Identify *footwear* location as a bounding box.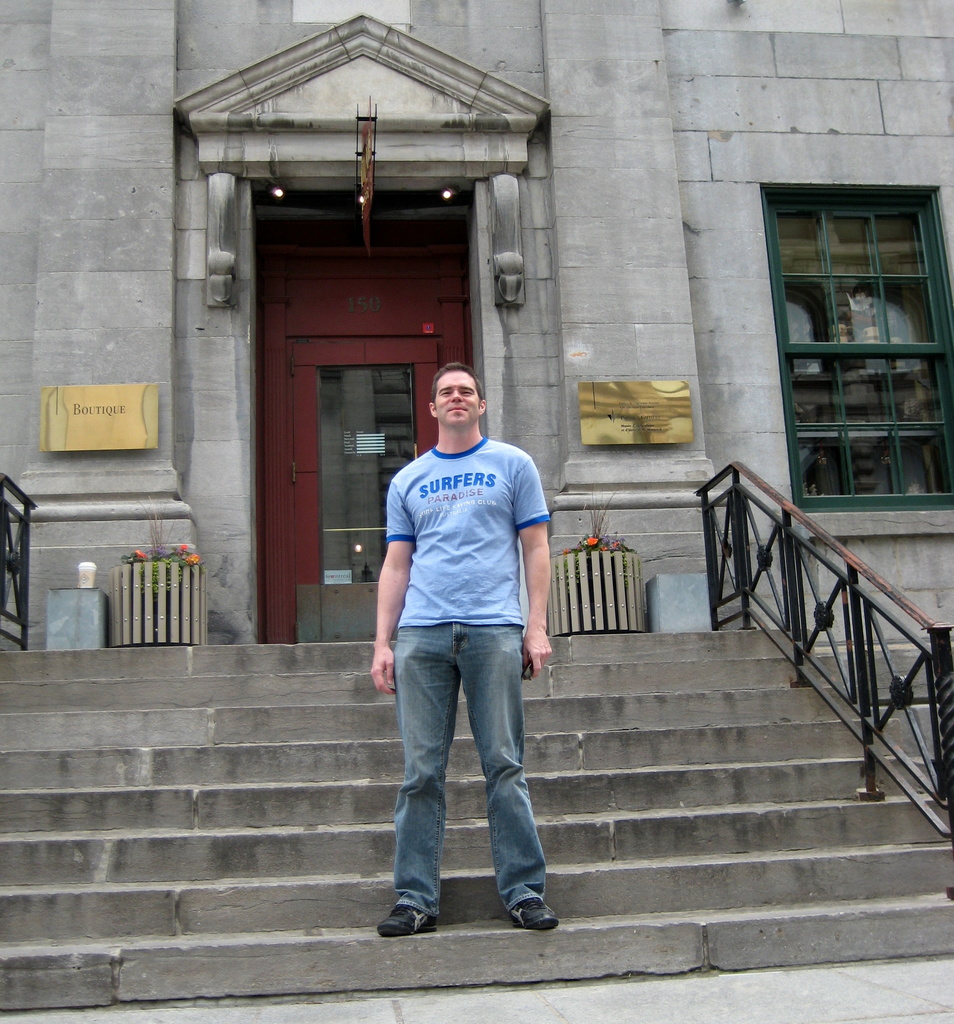
rect(508, 896, 559, 932).
